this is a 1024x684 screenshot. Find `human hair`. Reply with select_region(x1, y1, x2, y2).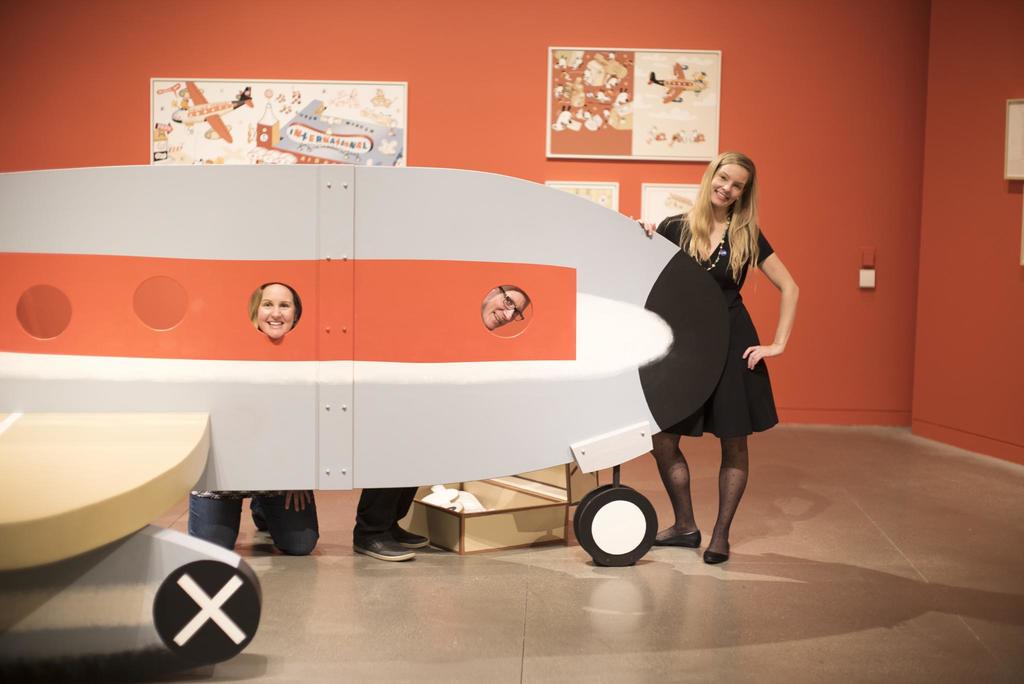
select_region(689, 154, 768, 265).
